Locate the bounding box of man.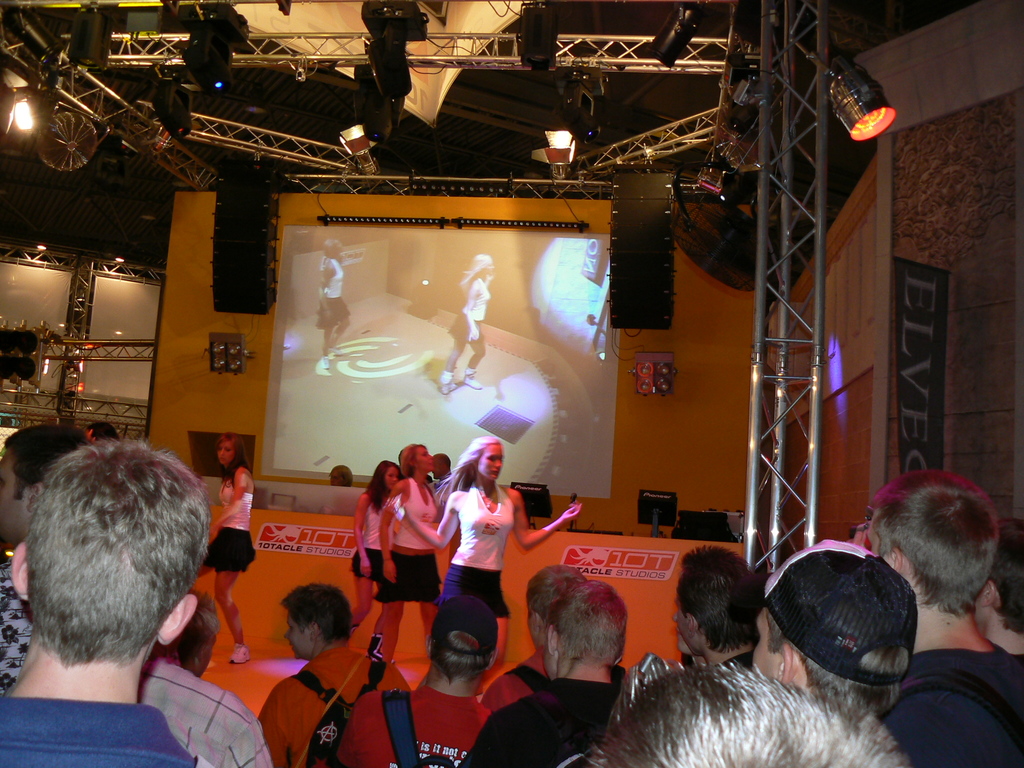
Bounding box: rect(335, 589, 493, 767).
